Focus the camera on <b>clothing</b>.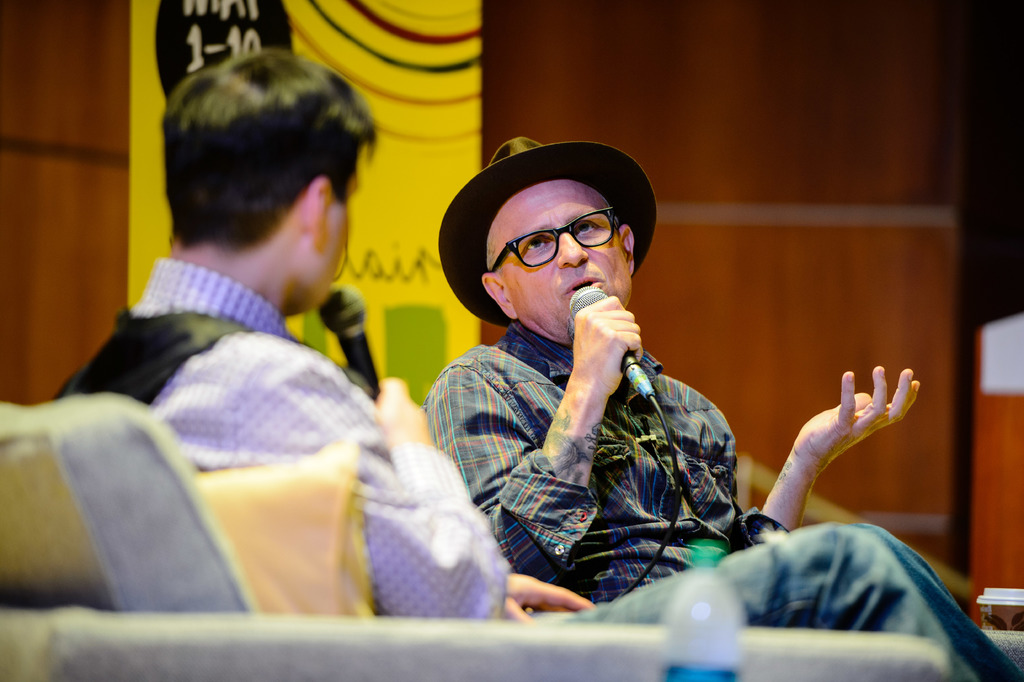
Focus region: left=52, top=260, right=516, bottom=640.
